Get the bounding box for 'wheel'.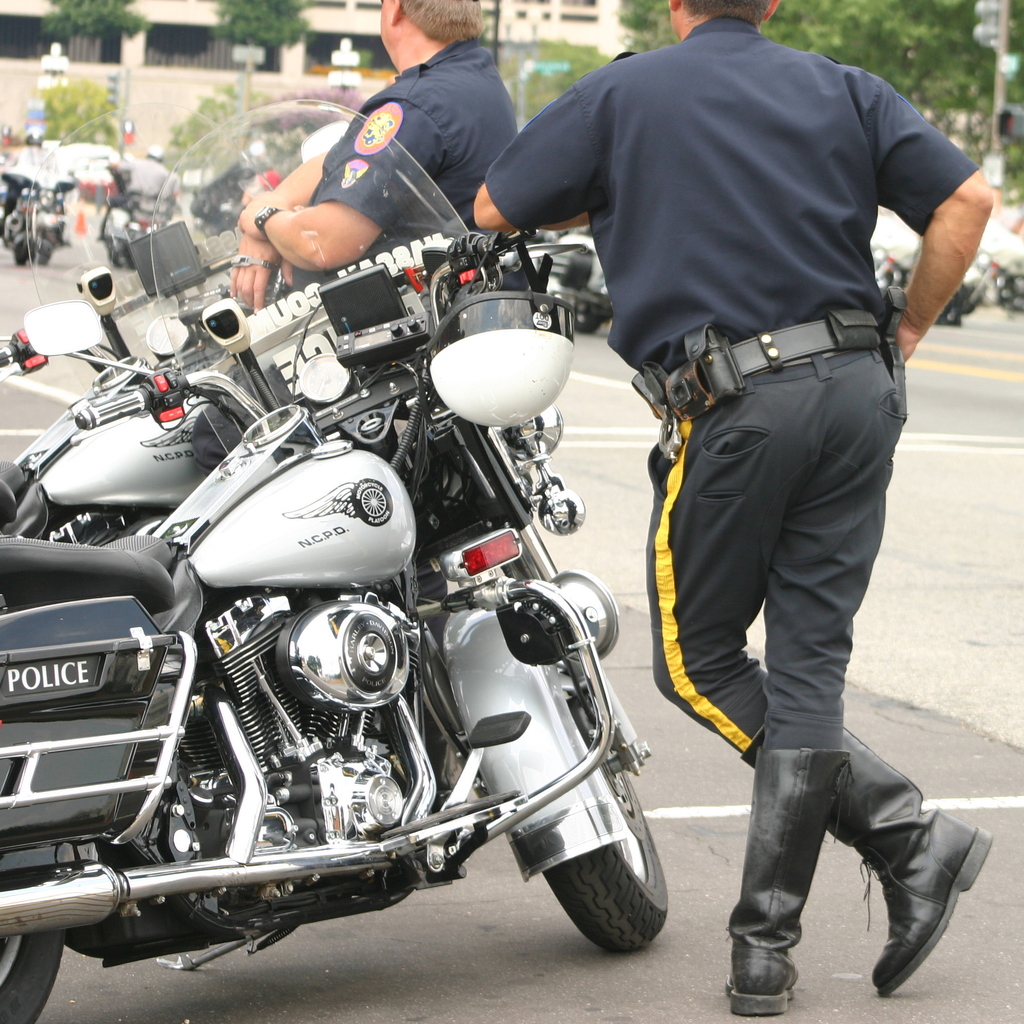
pyautogui.locateOnScreen(0, 869, 66, 1023).
